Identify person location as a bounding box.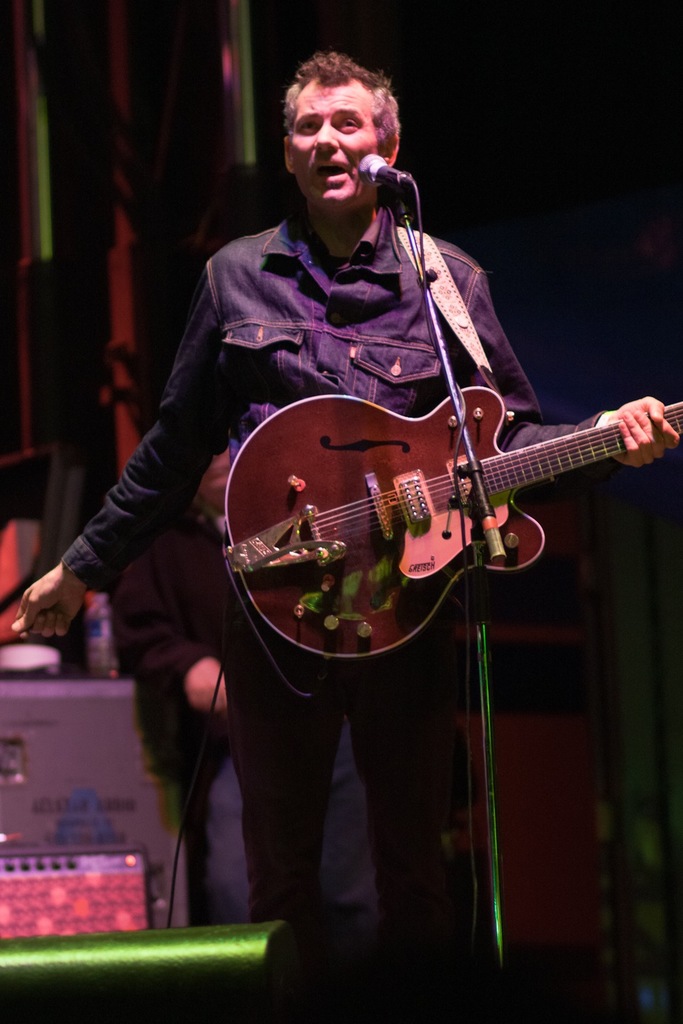
l=113, t=412, r=357, b=954.
